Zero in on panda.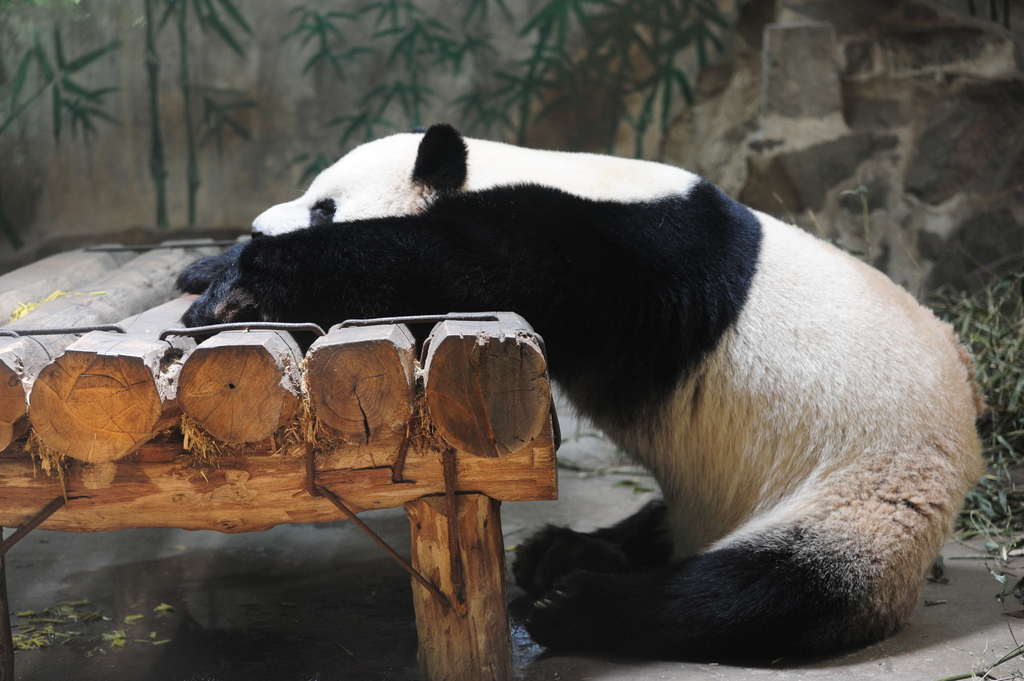
Zeroed in: 174 120 991 668.
